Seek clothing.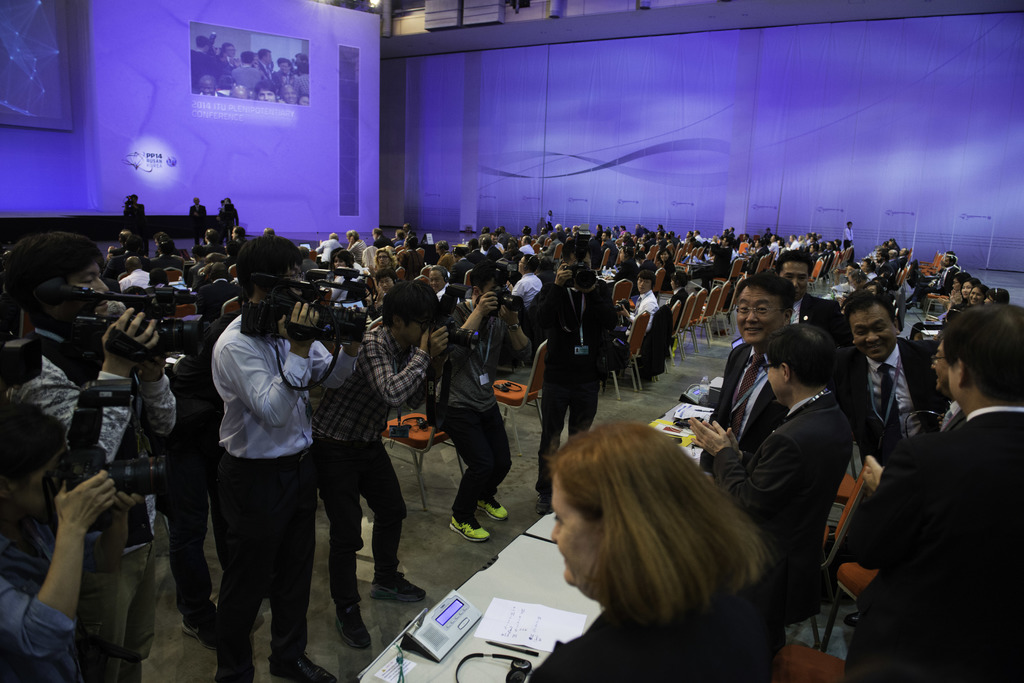
x1=440 y1=300 x2=556 y2=510.
